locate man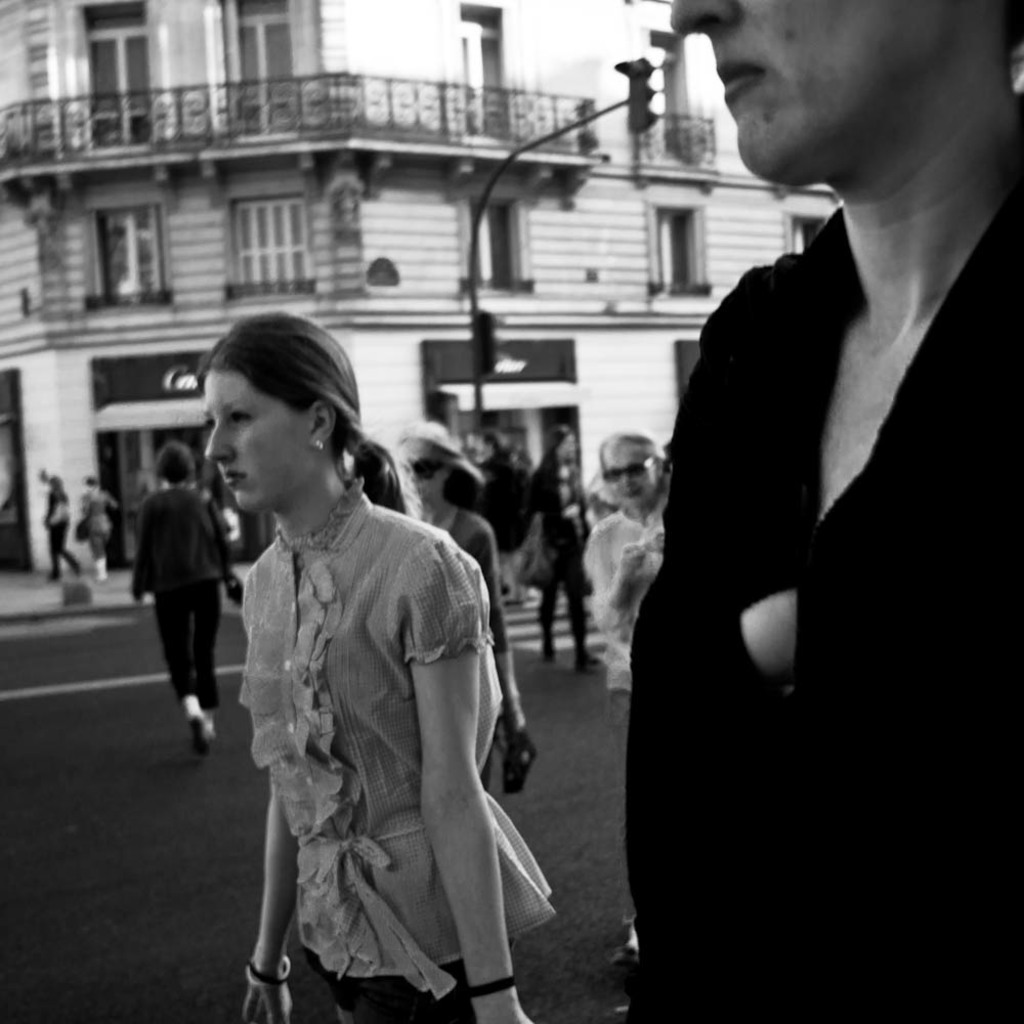
(left=614, top=0, right=1023, bottom=1023)
